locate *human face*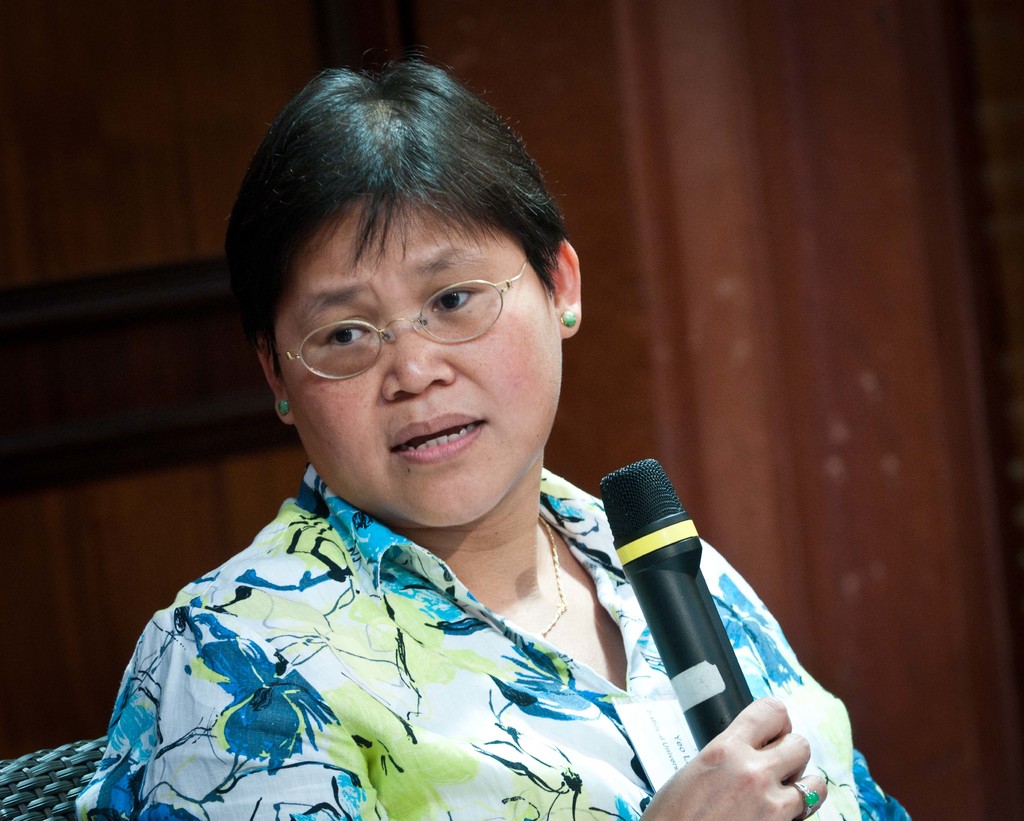
l=272, t=196, r=563, b=528
